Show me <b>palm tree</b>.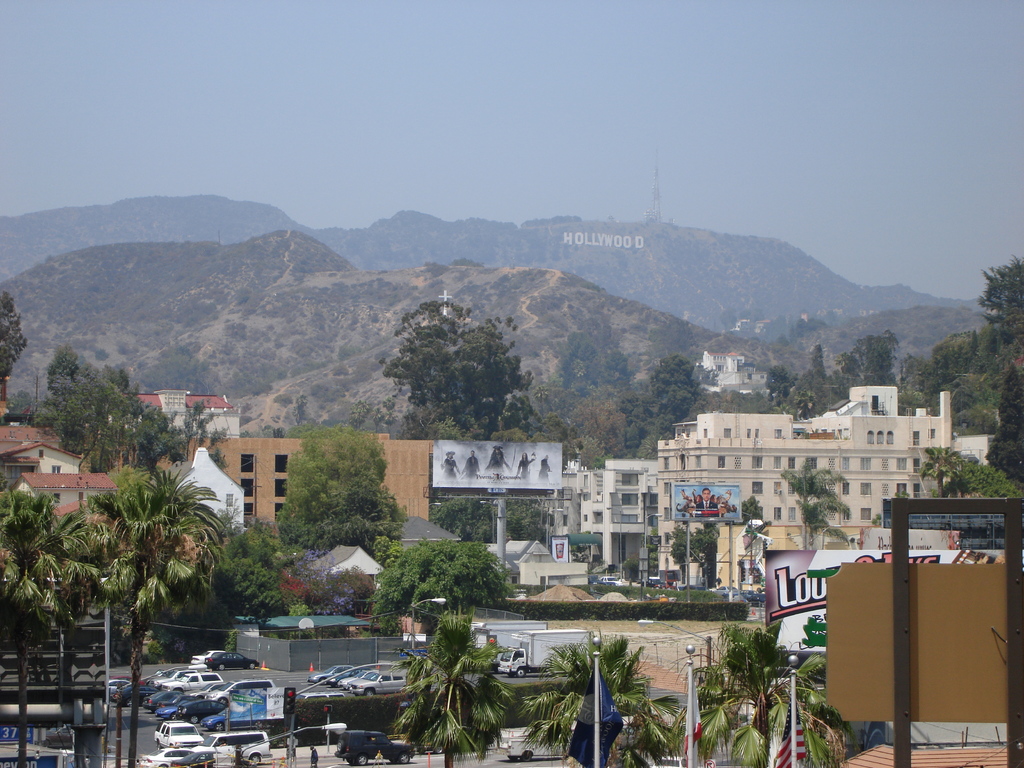
<b>palm tree</b> is here: x1=119 y1=467 x2=230 y2=548.
